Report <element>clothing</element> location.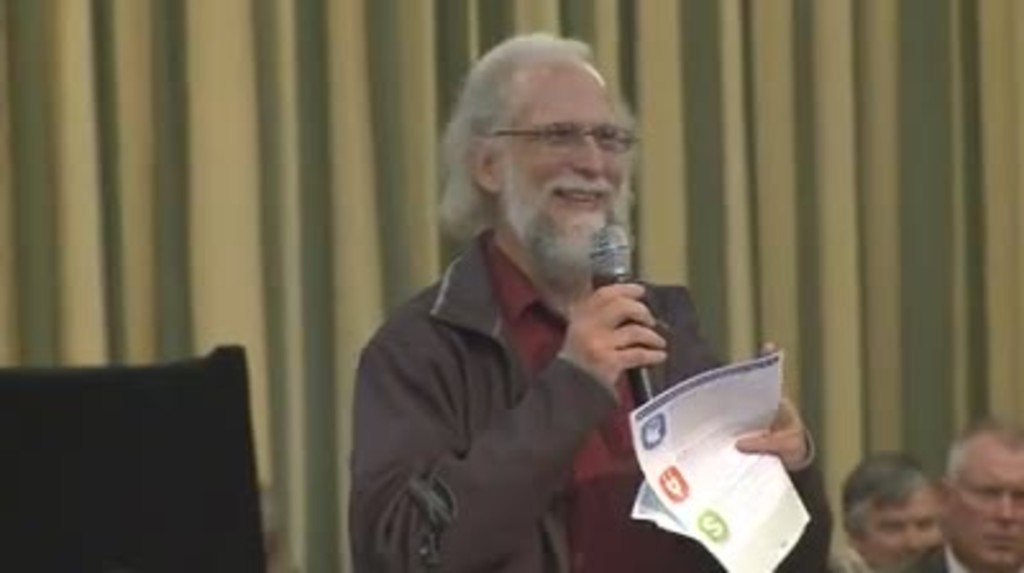
Report: locate(835, 545, 881, 570).
